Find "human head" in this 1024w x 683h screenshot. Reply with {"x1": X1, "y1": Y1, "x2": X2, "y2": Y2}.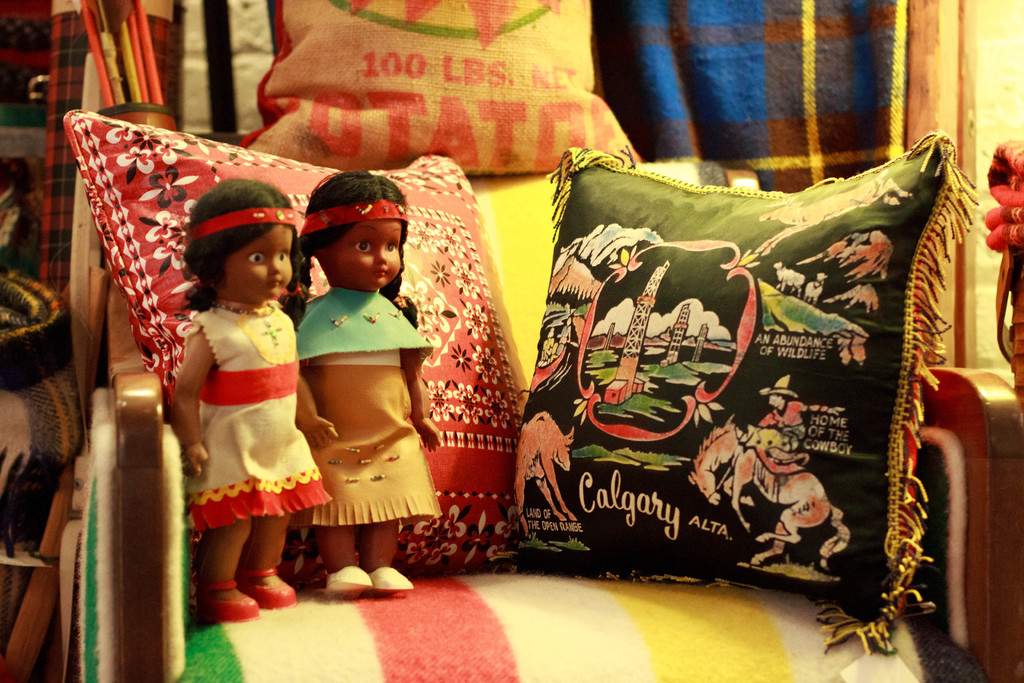
{"x1": 760, "y1": 372, "x2": 795, "y2": 409}.
